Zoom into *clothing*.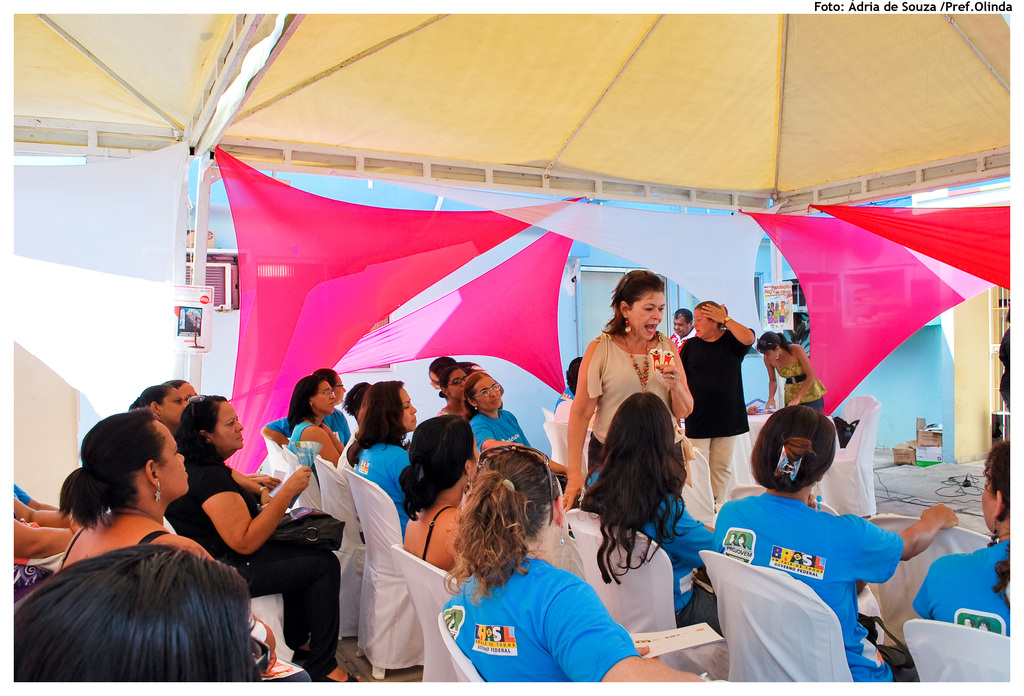
Zoom target: bbox=[270, 407, 355, 449].
